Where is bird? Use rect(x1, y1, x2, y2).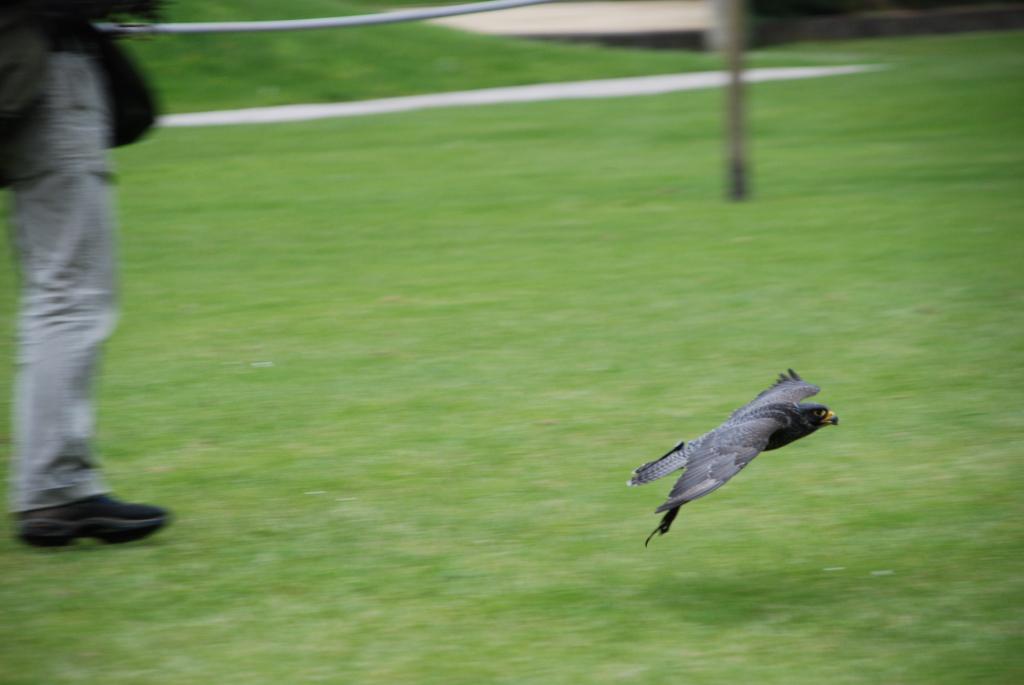
rect(620, 358, 848, 543).
